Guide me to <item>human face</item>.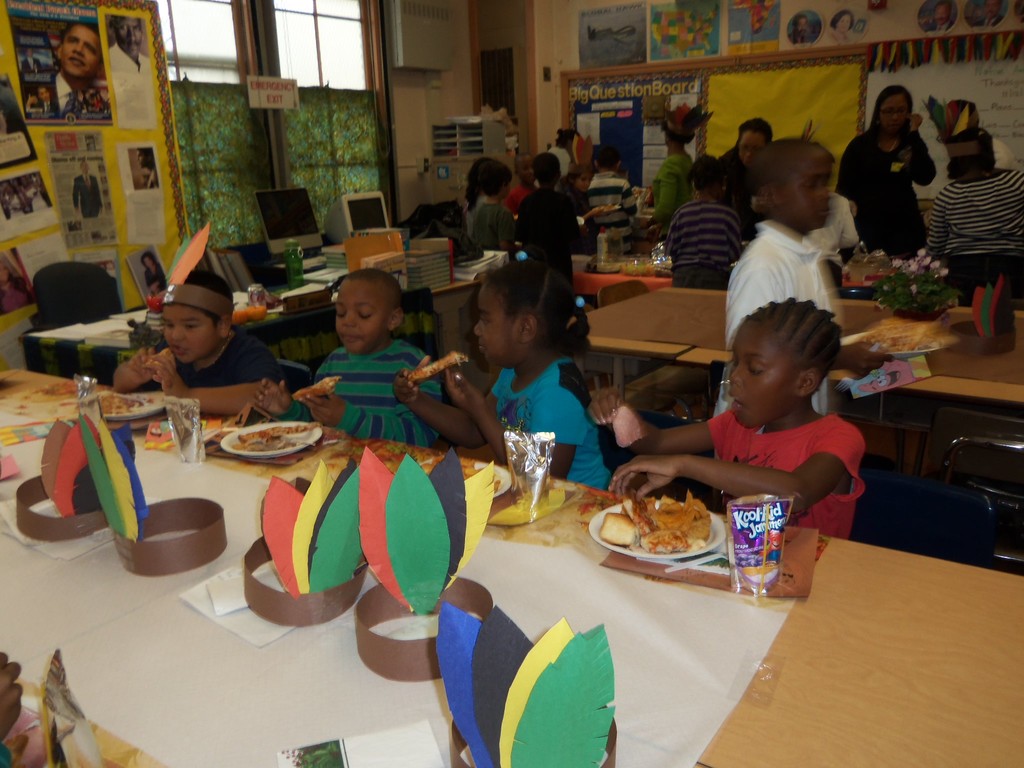
Guidance: bbox=(161, 307, 219, 365).
